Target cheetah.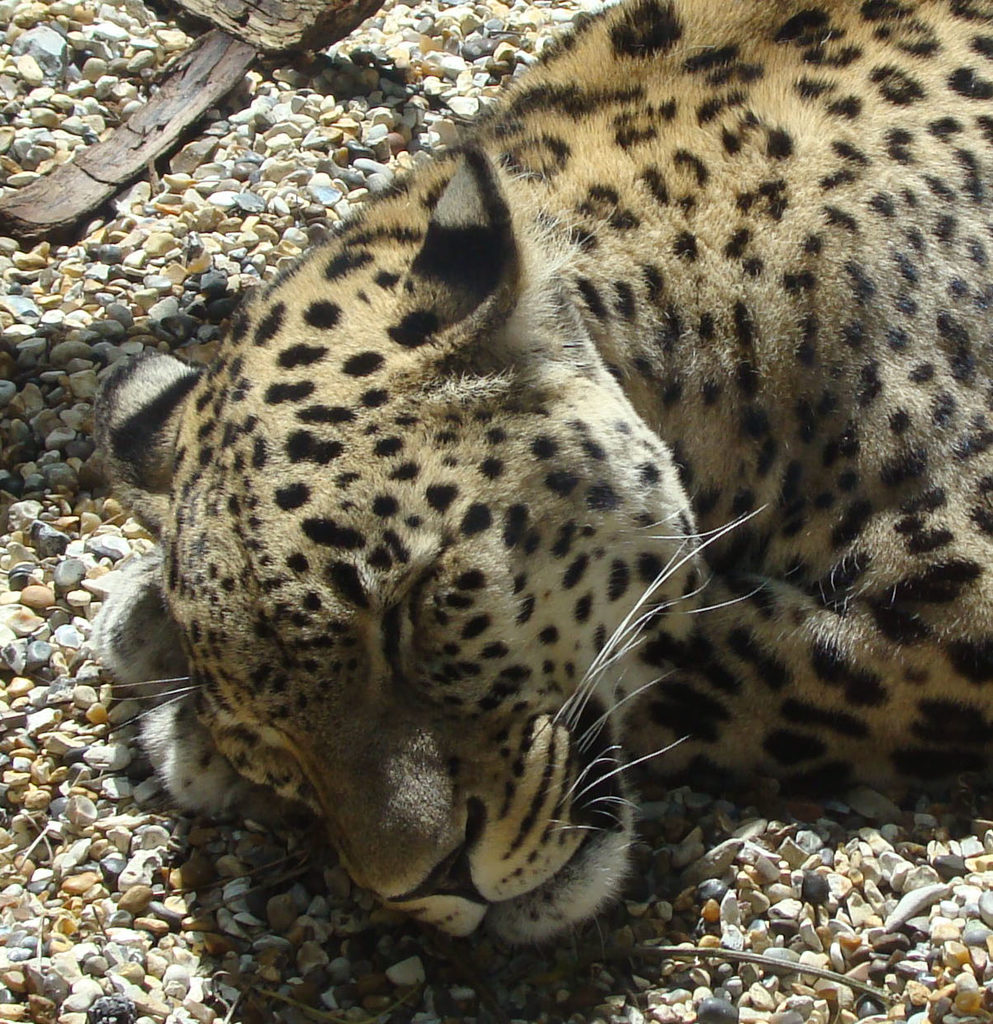
Target region: left=95, top=0, right=992, bottom=956.
